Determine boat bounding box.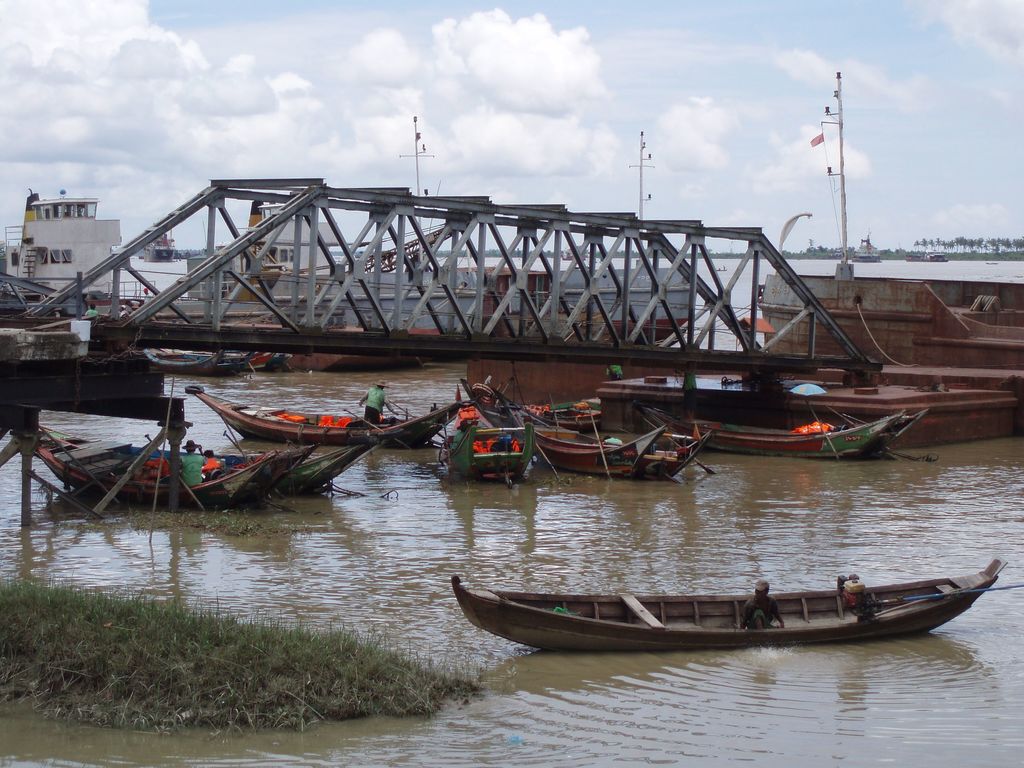
Determined: detection(2, 417, 339, 523).
